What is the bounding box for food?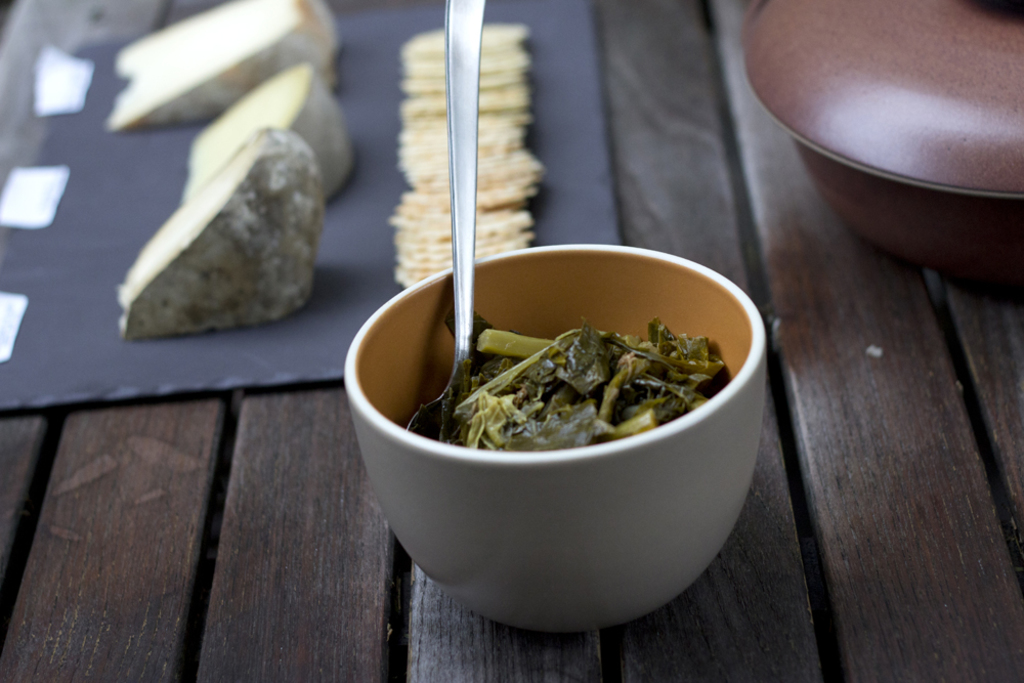
x1=366, y1=260, x2=768, y2=503.
